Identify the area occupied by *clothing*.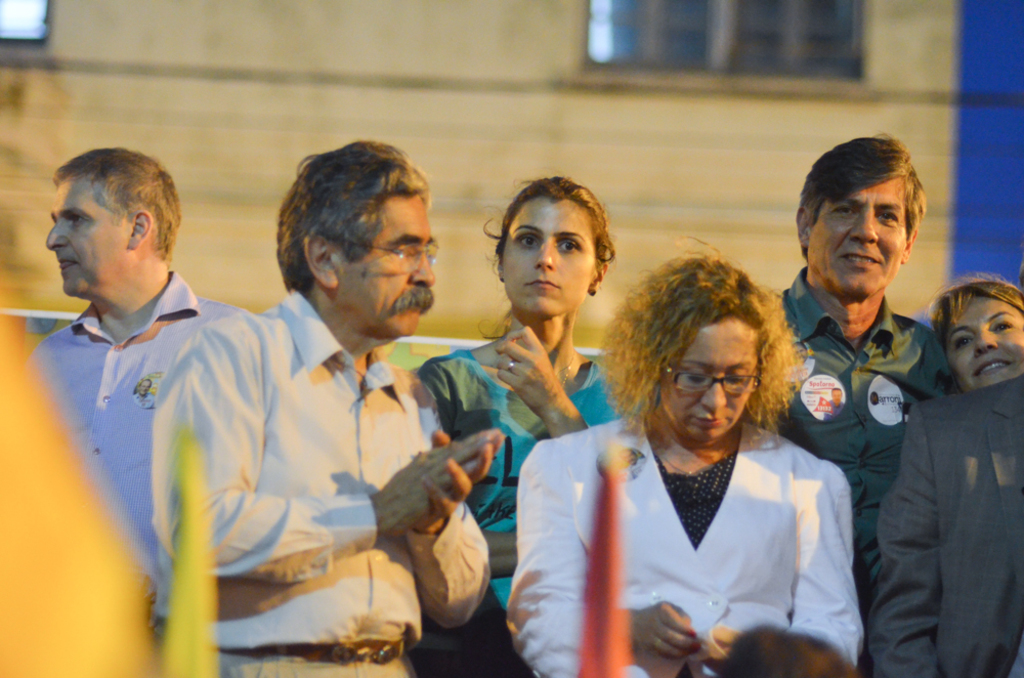
Area: region(42, 273, 239, 622).
